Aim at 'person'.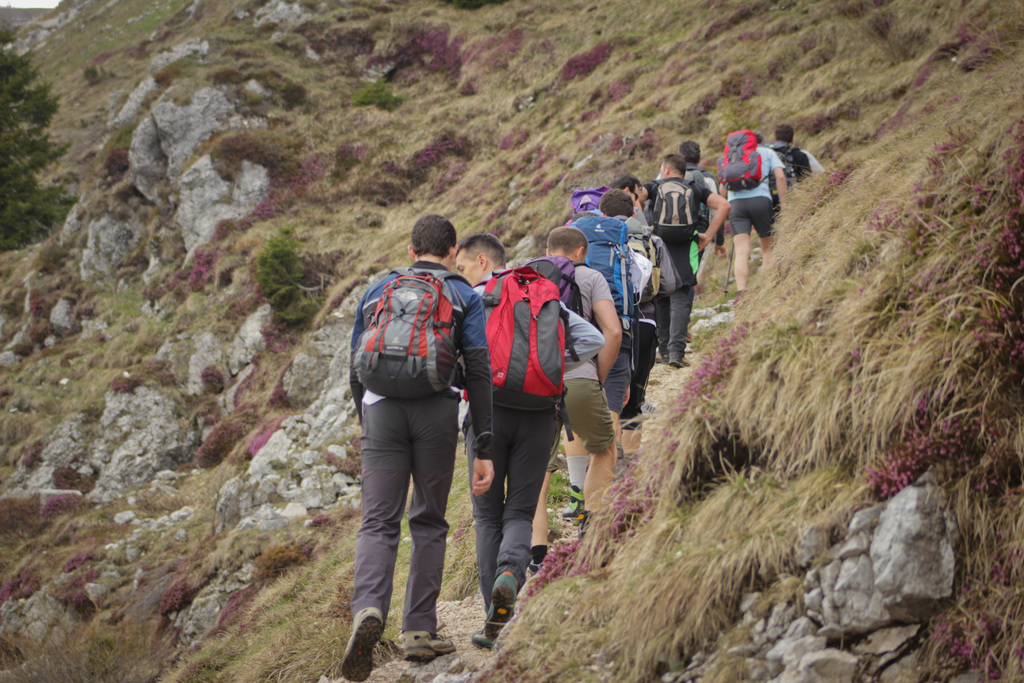
Aimed at 453/233/576/643.
